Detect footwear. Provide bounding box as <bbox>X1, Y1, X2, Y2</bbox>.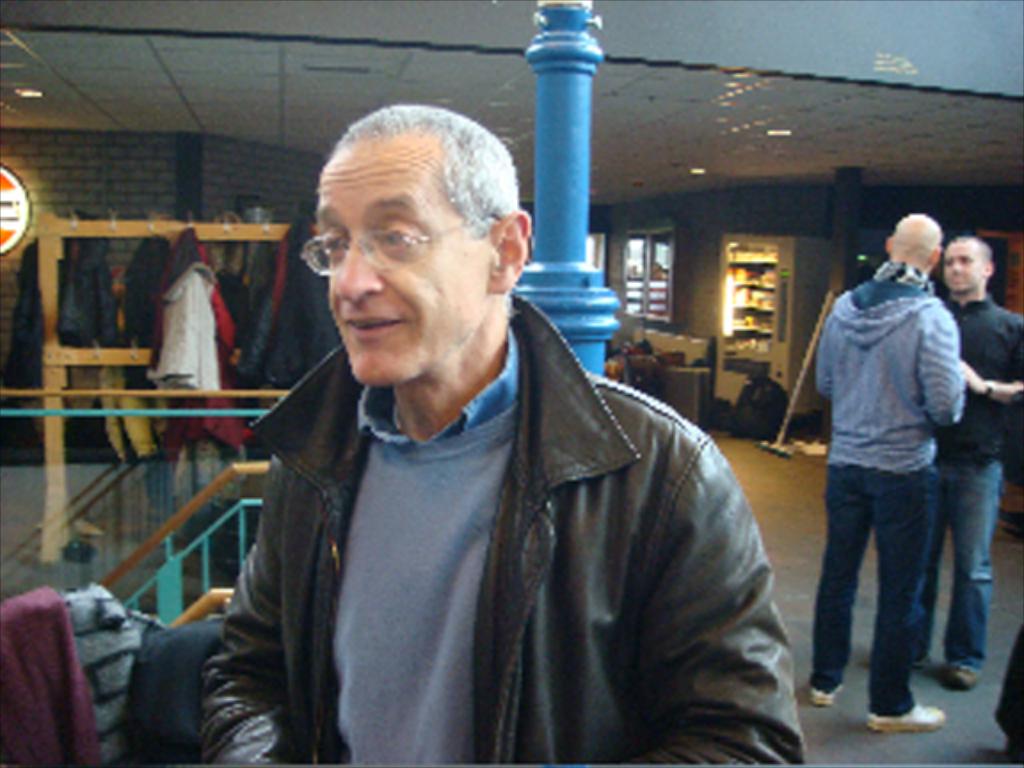
<bbox>930, 661, 981, 693</bbox>.
